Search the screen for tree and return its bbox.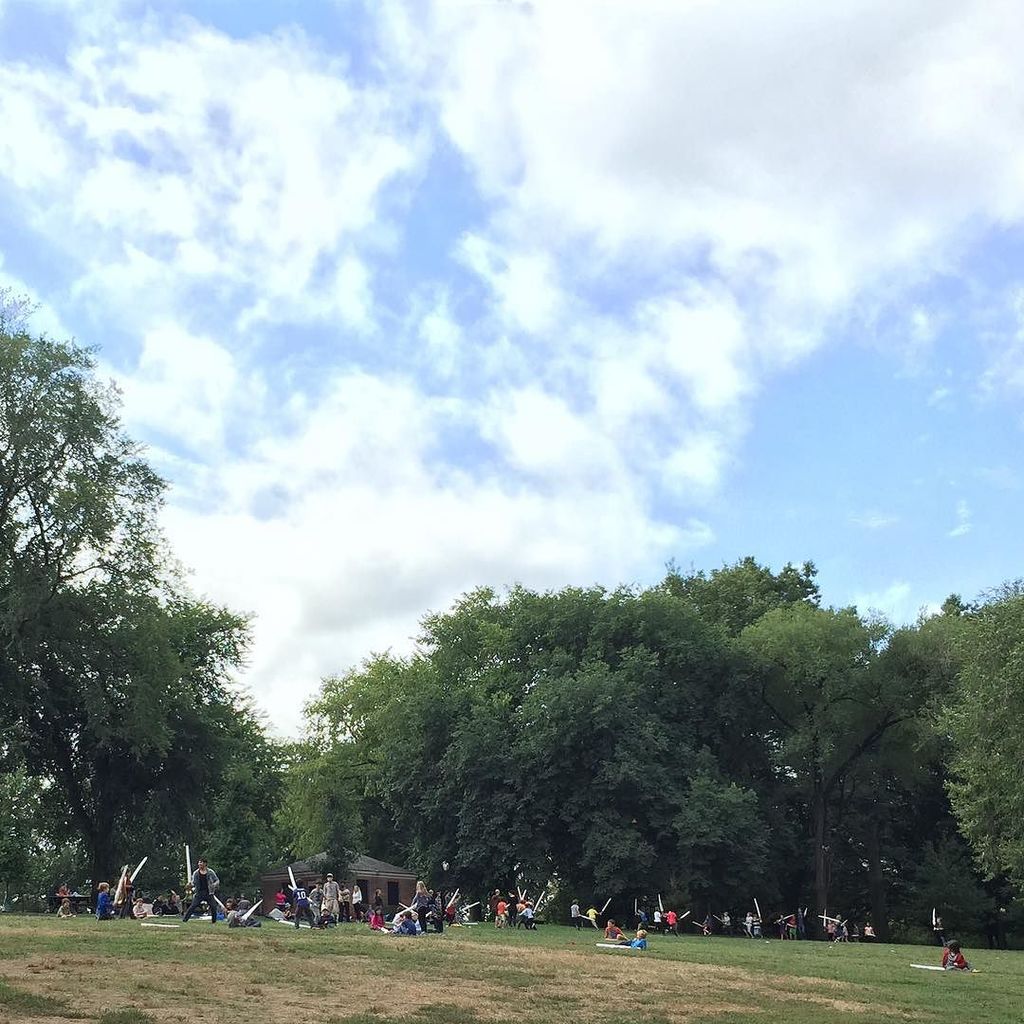
Found: locate(717, 591, 919, 933).
